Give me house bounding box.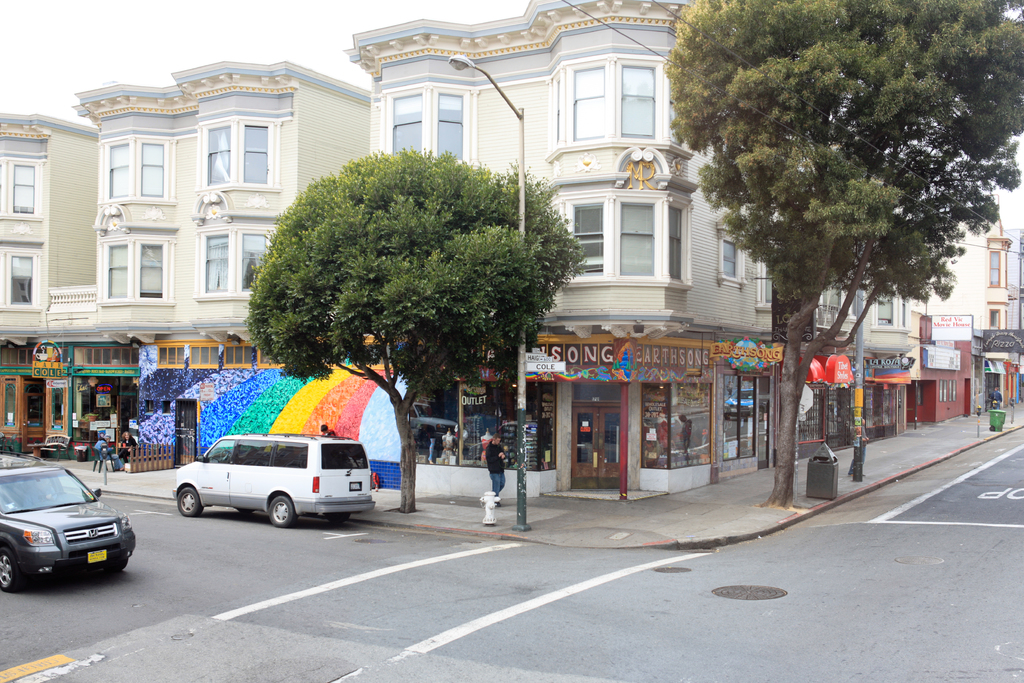
{"left": 851, "top": 139, "right": 1023, "bottom": 447}.
